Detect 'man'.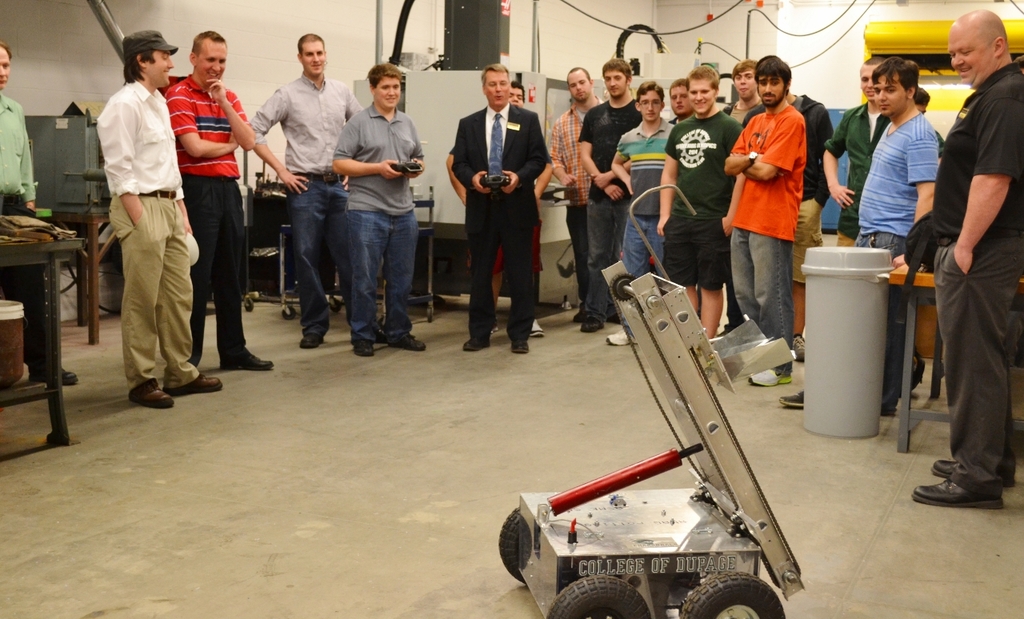
Detected at (661, 68, 739, 342).
